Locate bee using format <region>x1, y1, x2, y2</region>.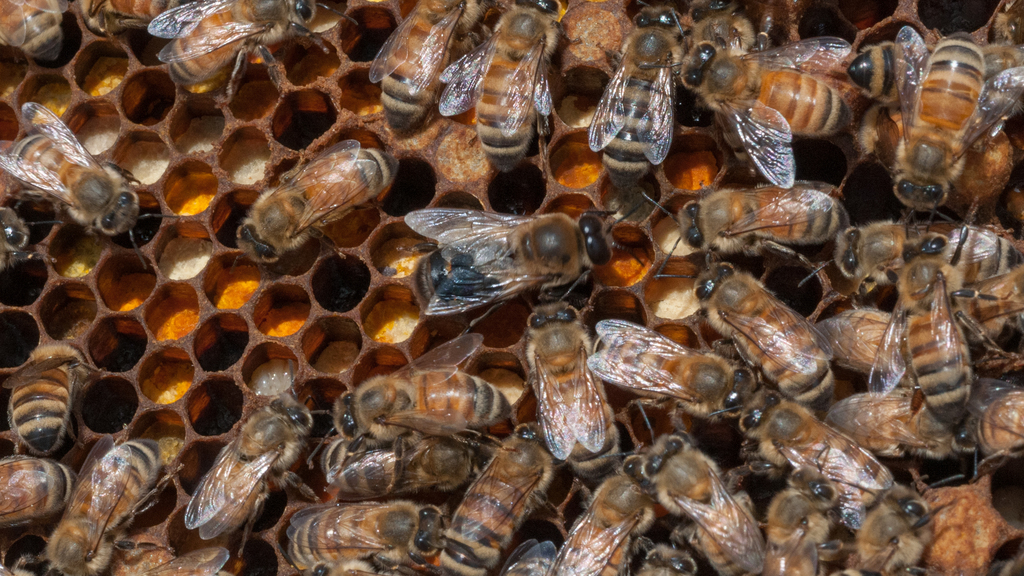
<region>730, 378, 898, 511</region>.
